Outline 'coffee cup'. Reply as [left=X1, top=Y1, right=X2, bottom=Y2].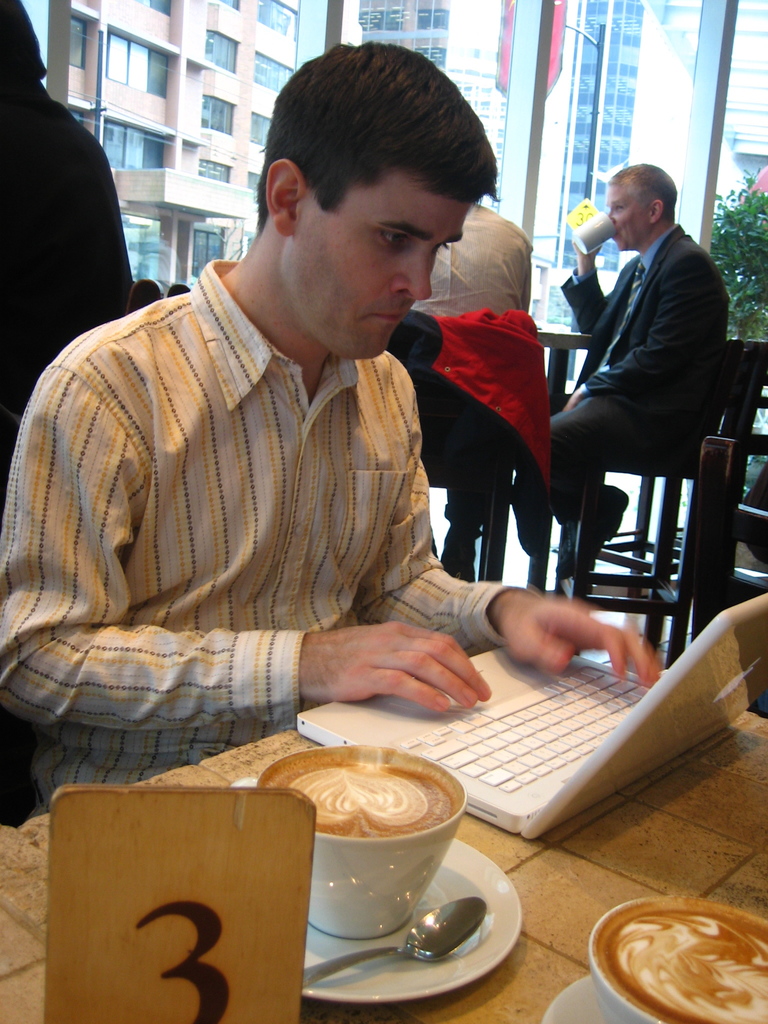
[left=232, top=739, right=468, bottom=942].
